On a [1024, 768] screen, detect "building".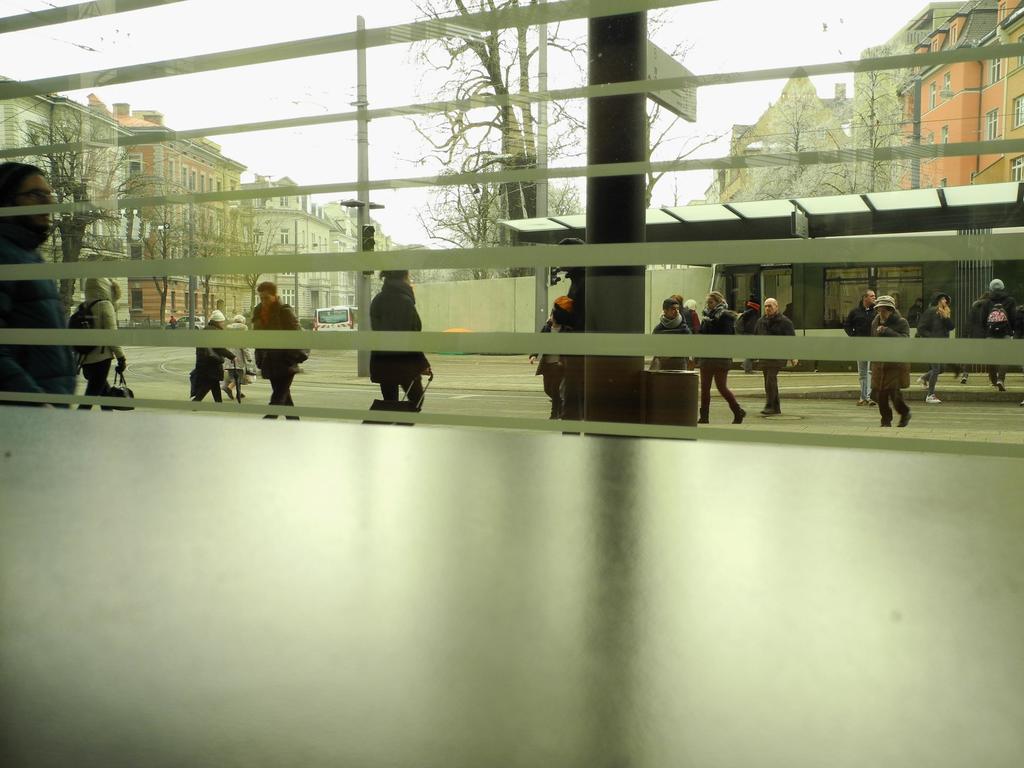
detection(892, 0, 1023, 185).
